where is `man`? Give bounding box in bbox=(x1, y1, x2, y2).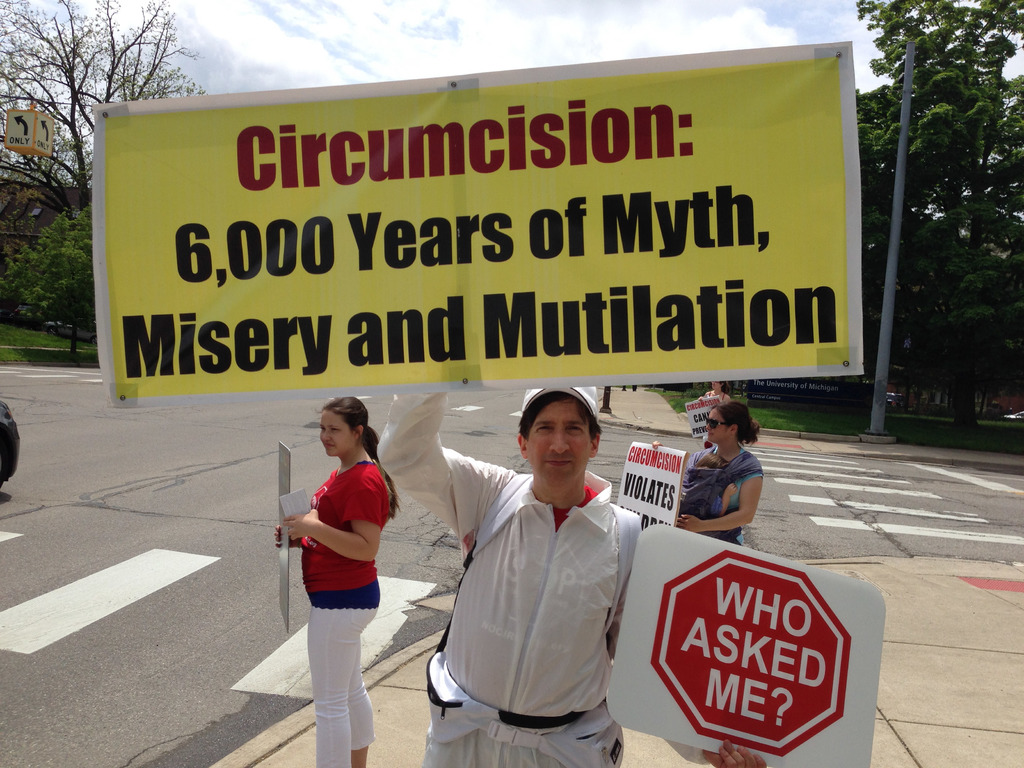
bbox=(432, 370, 655, 761).
